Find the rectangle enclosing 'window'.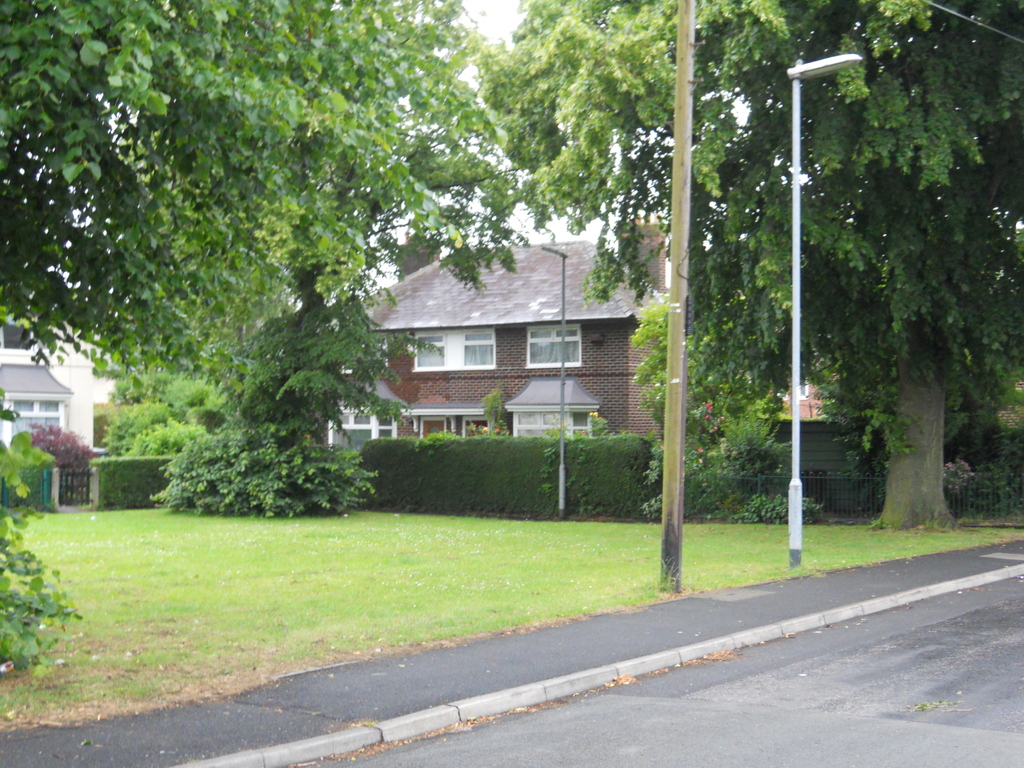
left=415, top=326, right=490, bottom=365.
